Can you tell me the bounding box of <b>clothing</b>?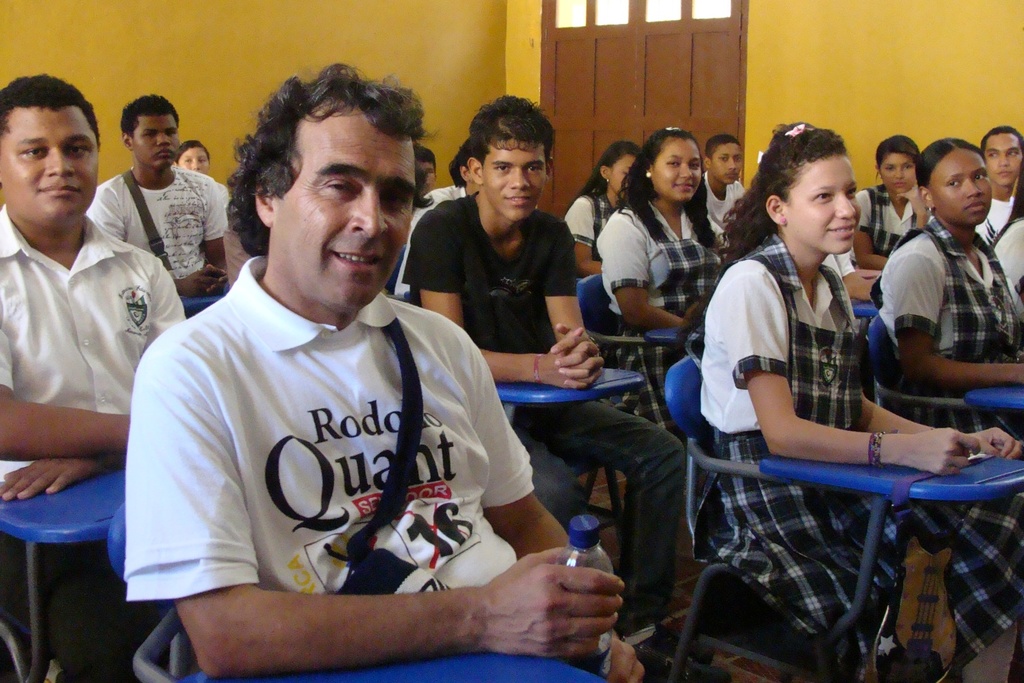
{"x1": 0, "y1": 219, "x2": 187, "y2": 652}.
